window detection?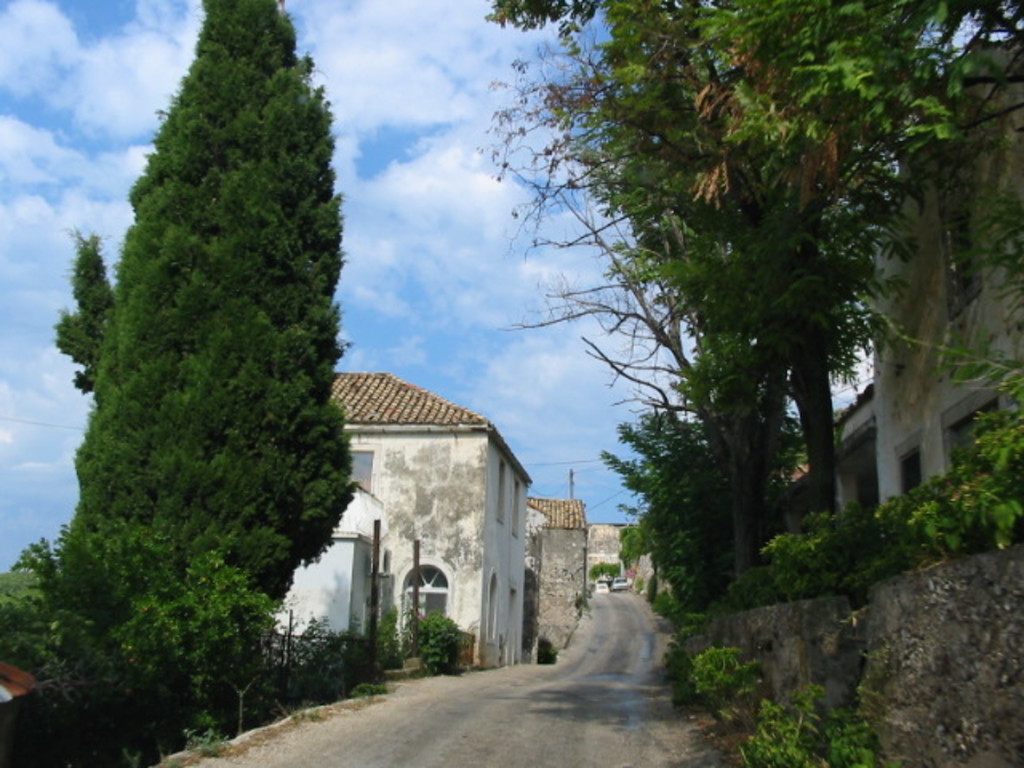
[x1=483, y1=570, x2=496, y2=640]
